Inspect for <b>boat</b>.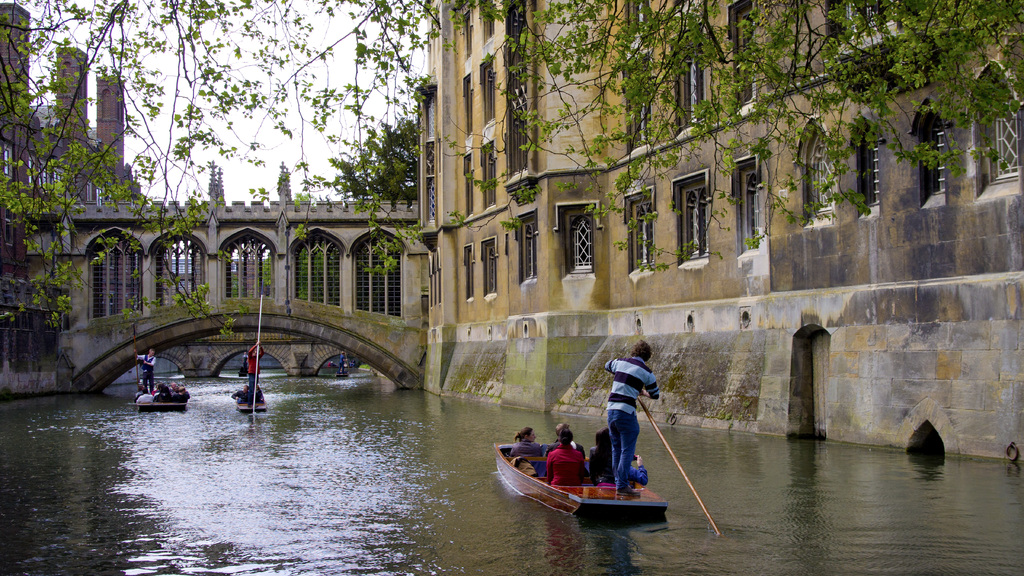
Inspection: region(130, 397, 186, 408).
